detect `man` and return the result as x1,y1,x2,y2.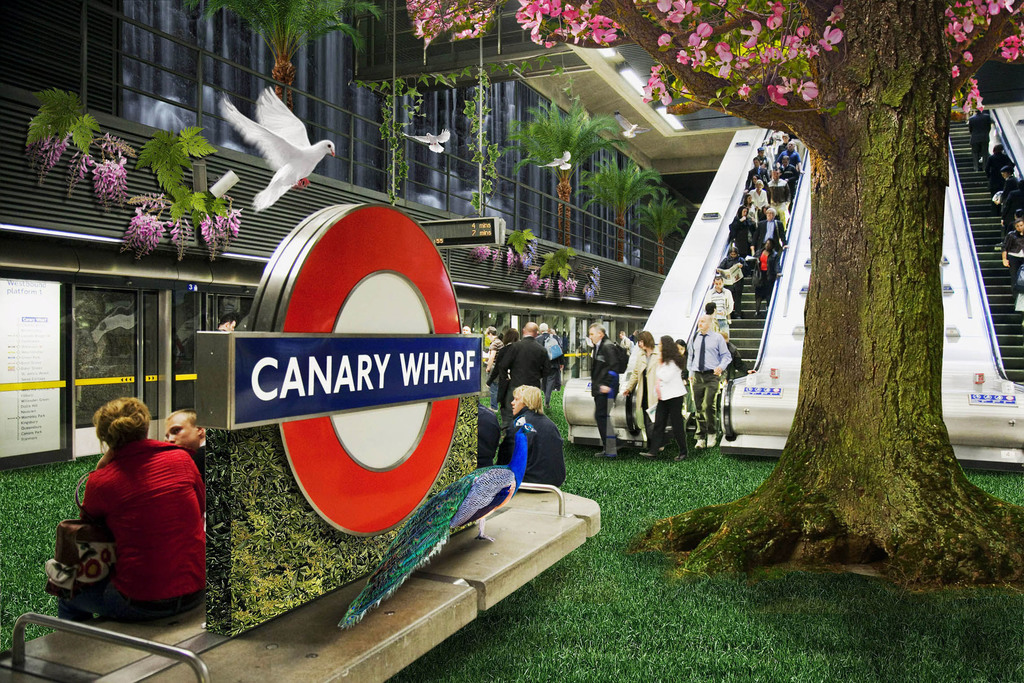
685,313,731,447.
